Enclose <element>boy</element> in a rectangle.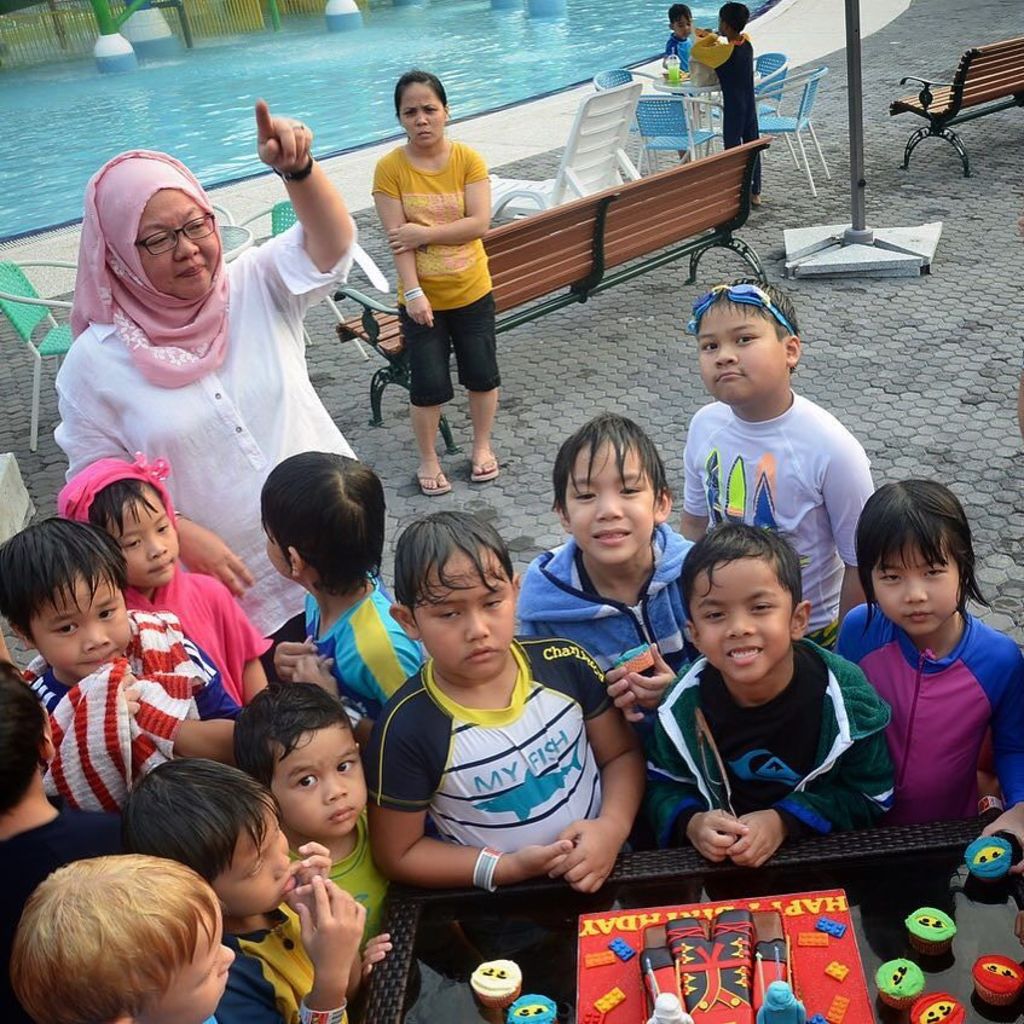
[227, 678, 404, 962].
